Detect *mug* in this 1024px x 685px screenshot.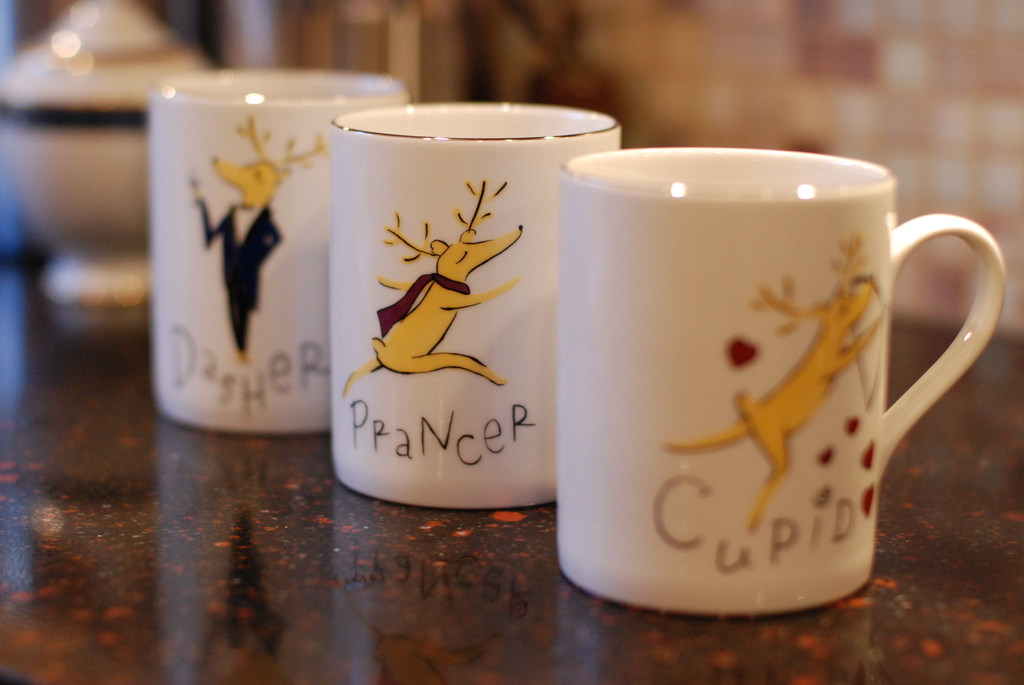
Detection: <bbox>326, 100, 620, 510</bbox>.
